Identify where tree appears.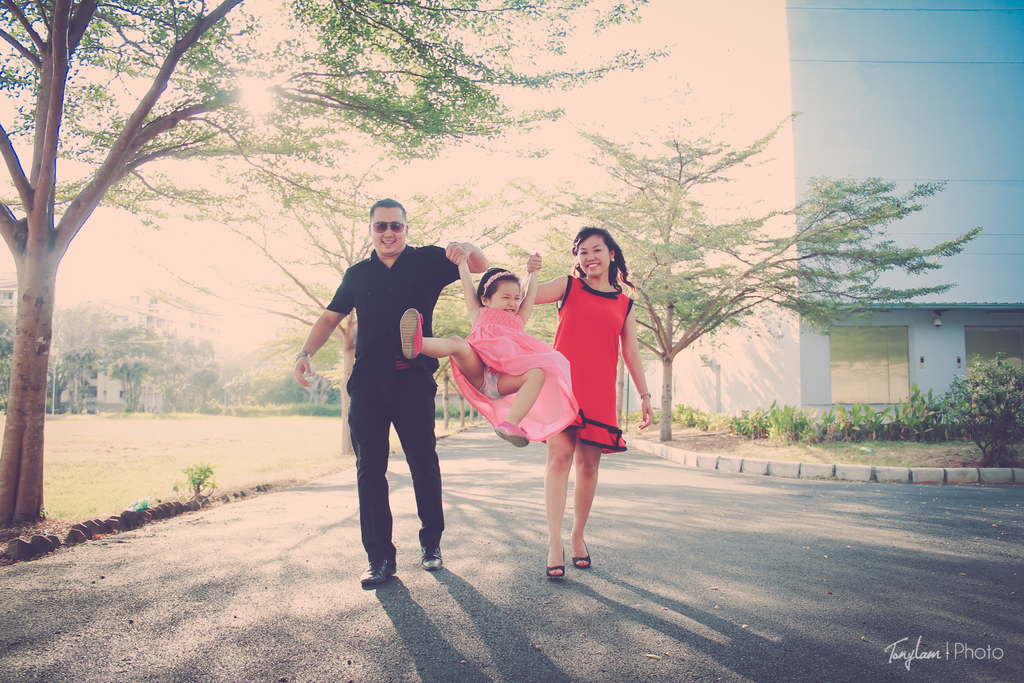
Appears at <box>0,0,669,531</box>.
